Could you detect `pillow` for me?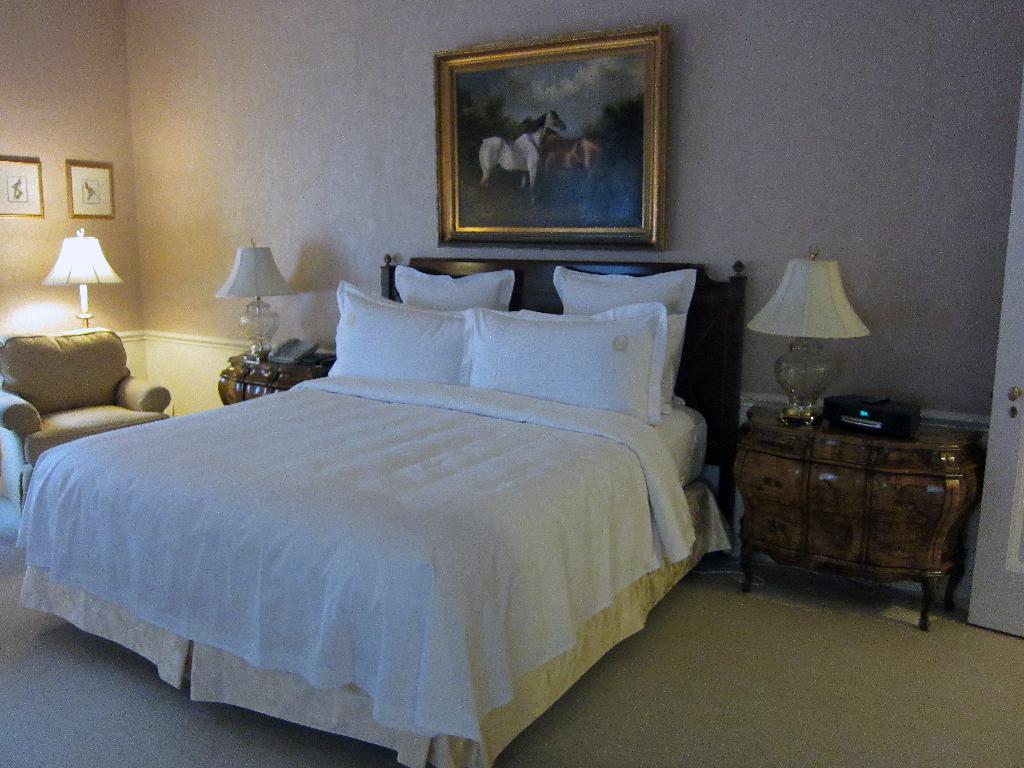
Detection result: box=[325, 280, 465, 393].
